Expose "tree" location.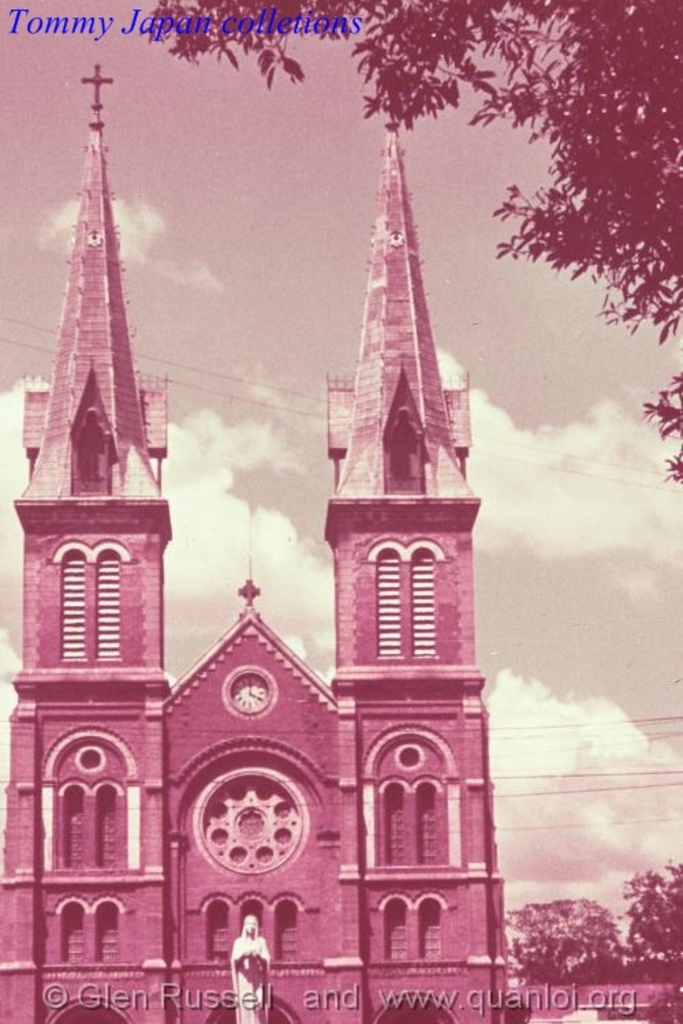
Exposed at (x1=520, y1=878, x2=643, y2=1001).
